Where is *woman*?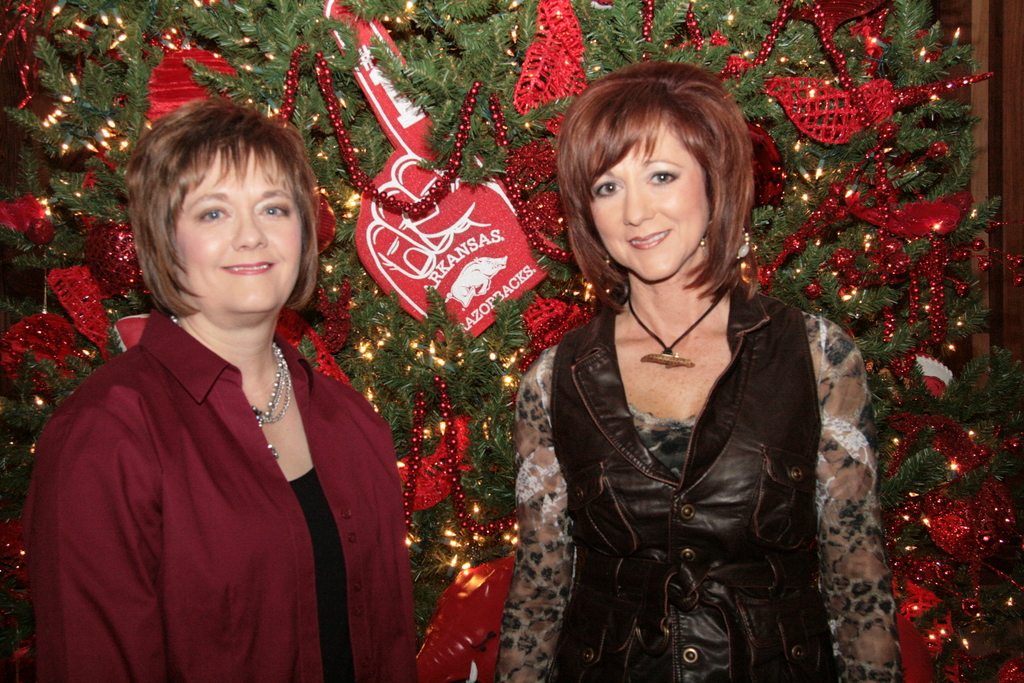
40/98/401/682.
